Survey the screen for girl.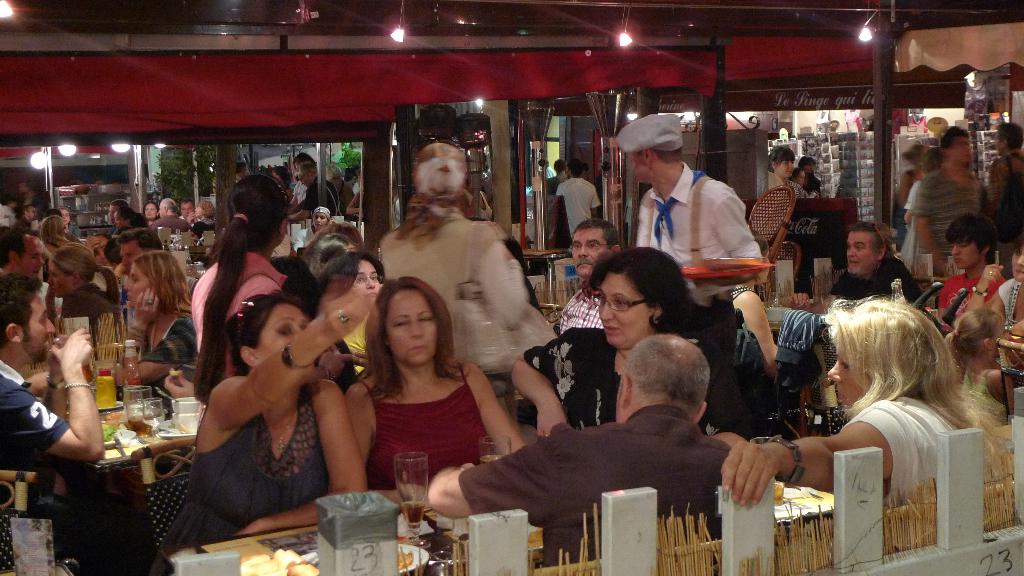
Survey found: <box>51,243,116,318</box>.
